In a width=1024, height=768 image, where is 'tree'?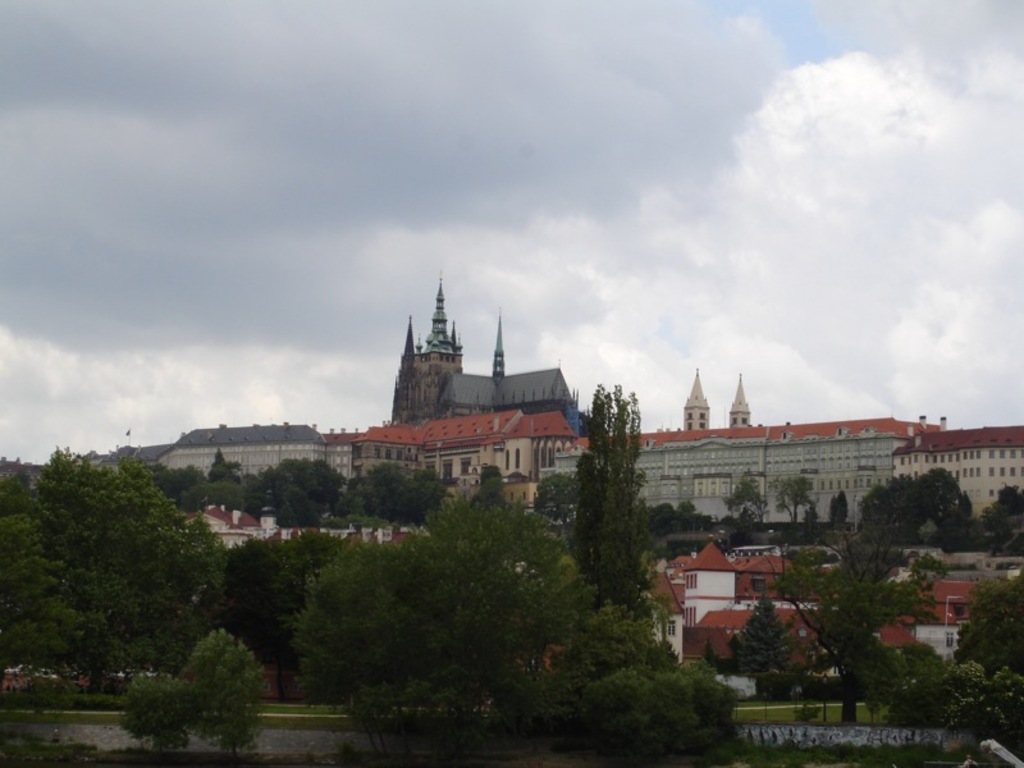
[722,468,781,521].
